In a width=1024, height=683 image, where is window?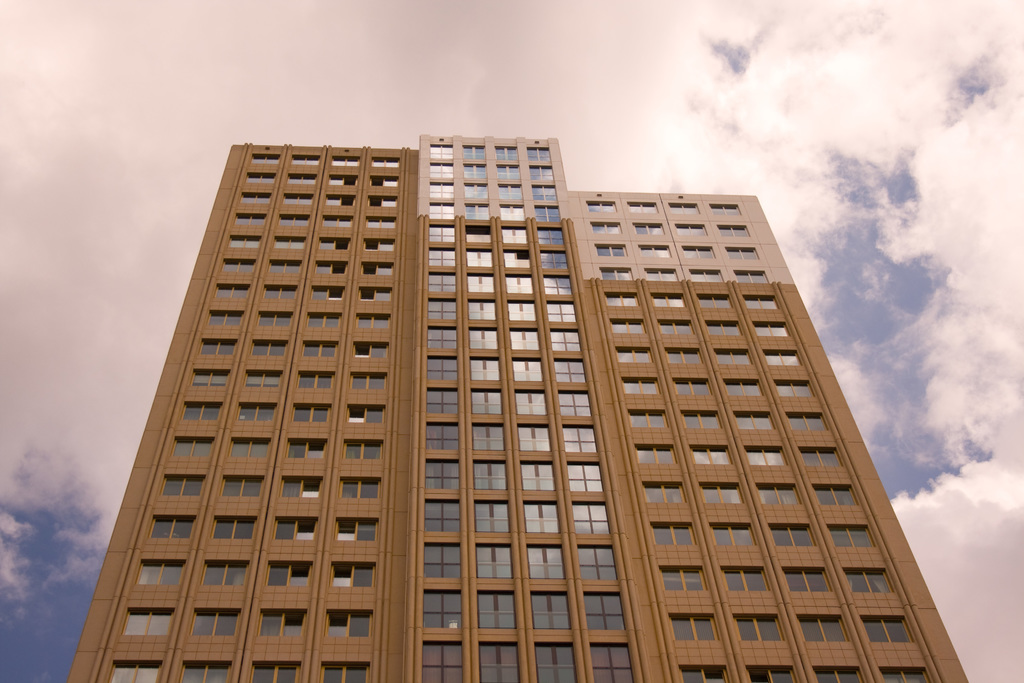
[x1=686, y1=415, x2=723, y2=431].
